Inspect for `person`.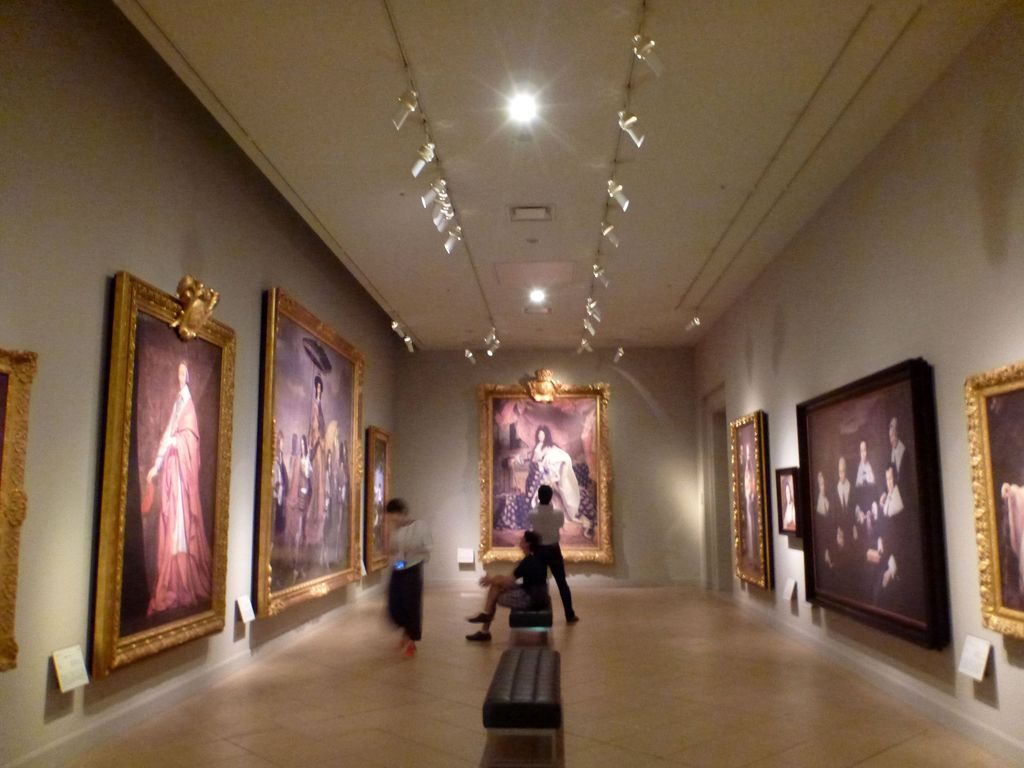
Inspection: [492, 422, 593, 540].
